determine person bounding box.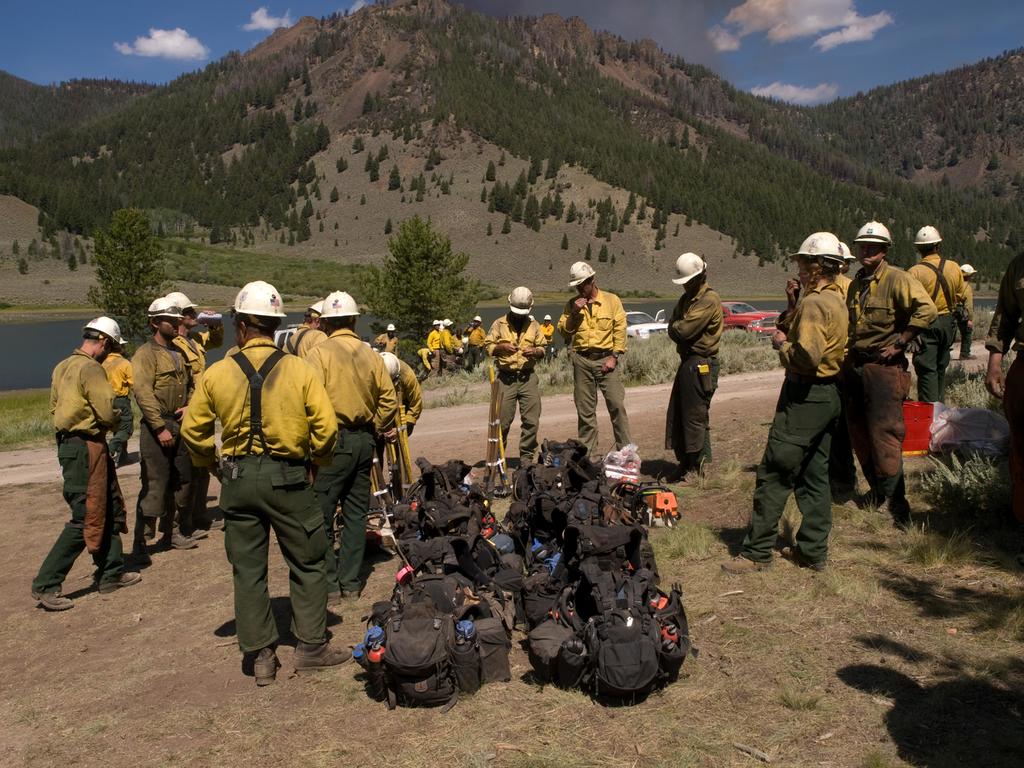
Determined: bbox=[660, 250, 724, 486].
